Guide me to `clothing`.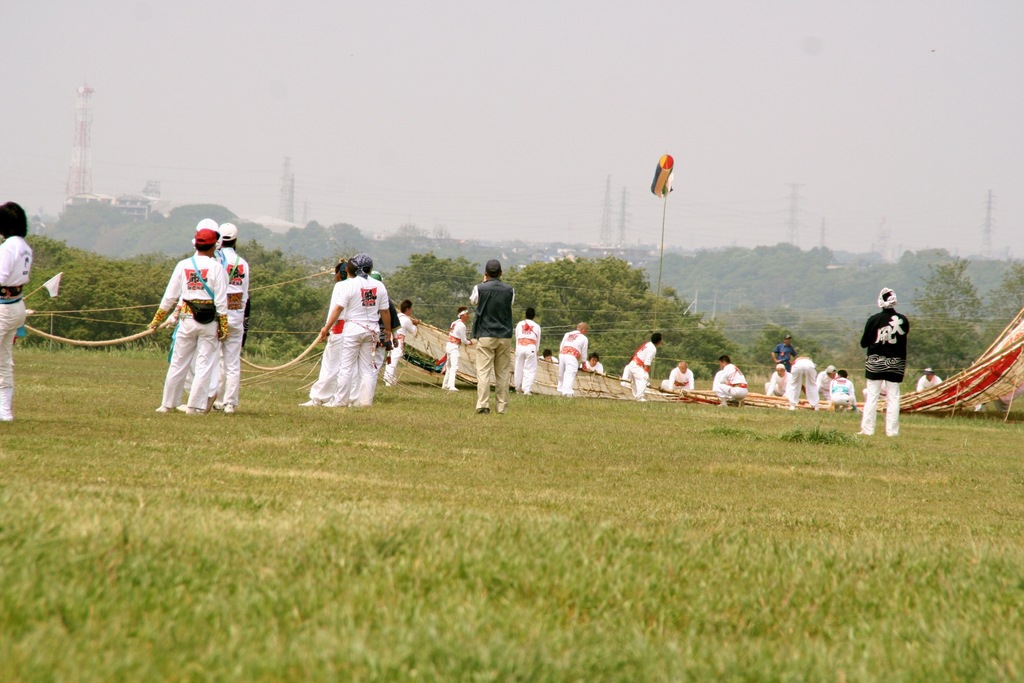
Guidance: box=[919, 374, 945, 384].
